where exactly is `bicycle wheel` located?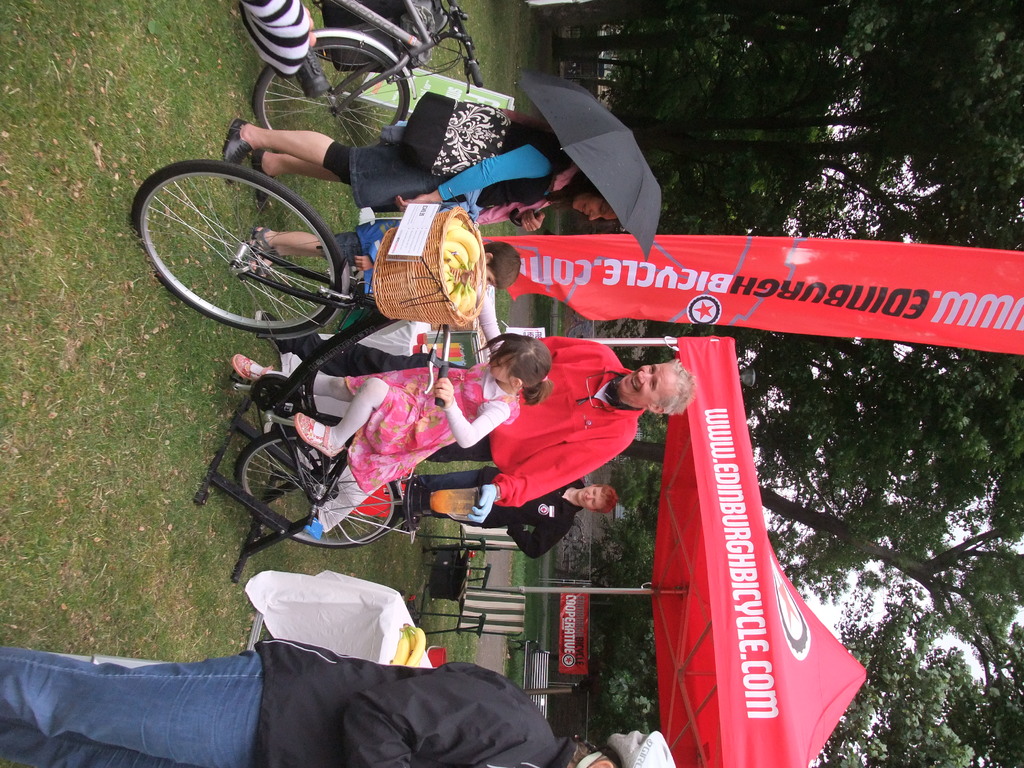
Its bounding box is Rect(237, 426, 404, 552).
